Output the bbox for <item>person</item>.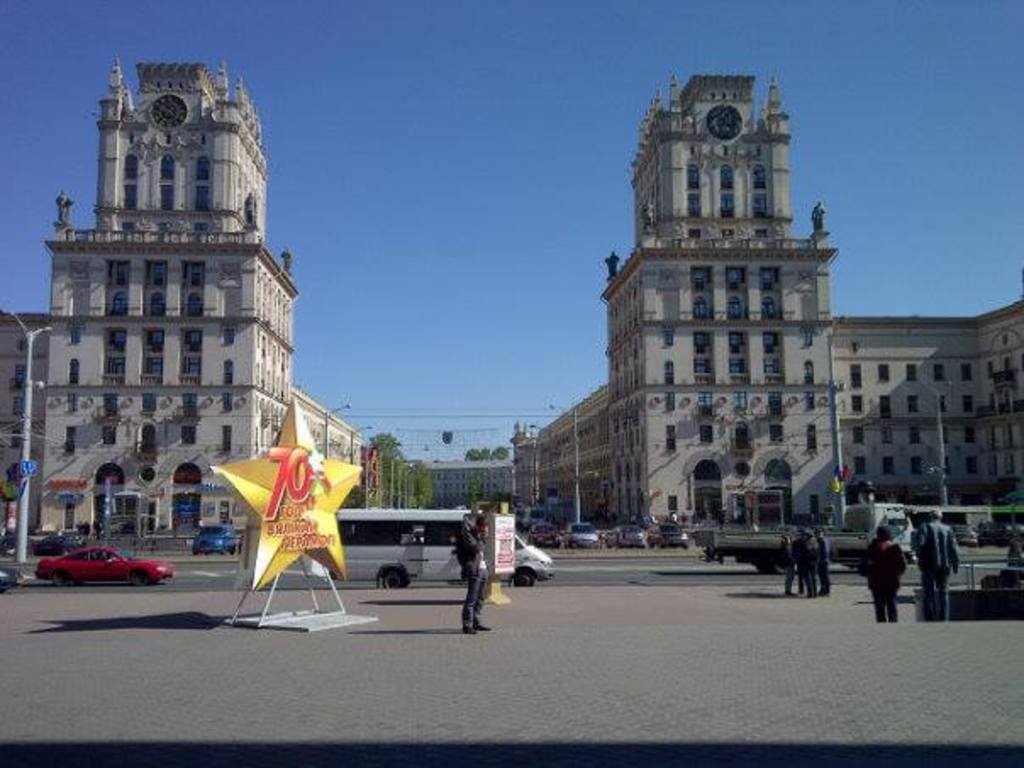
select_region(819, 534, 834, 597).
